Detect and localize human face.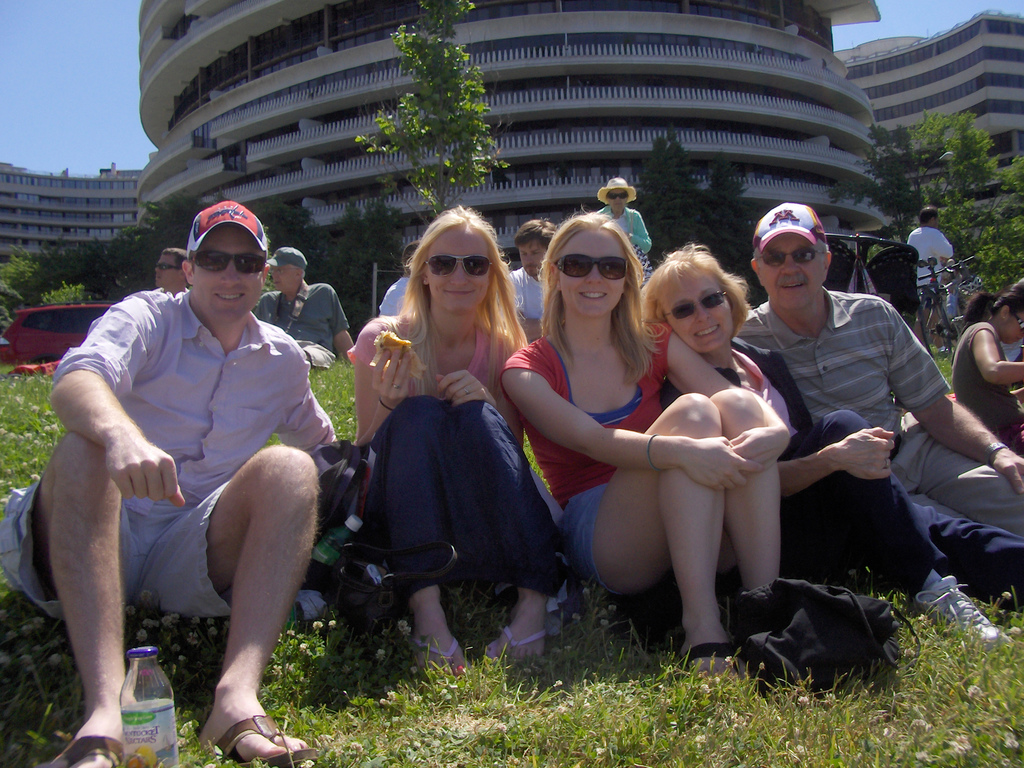
Localized at [269,267,296,294].
